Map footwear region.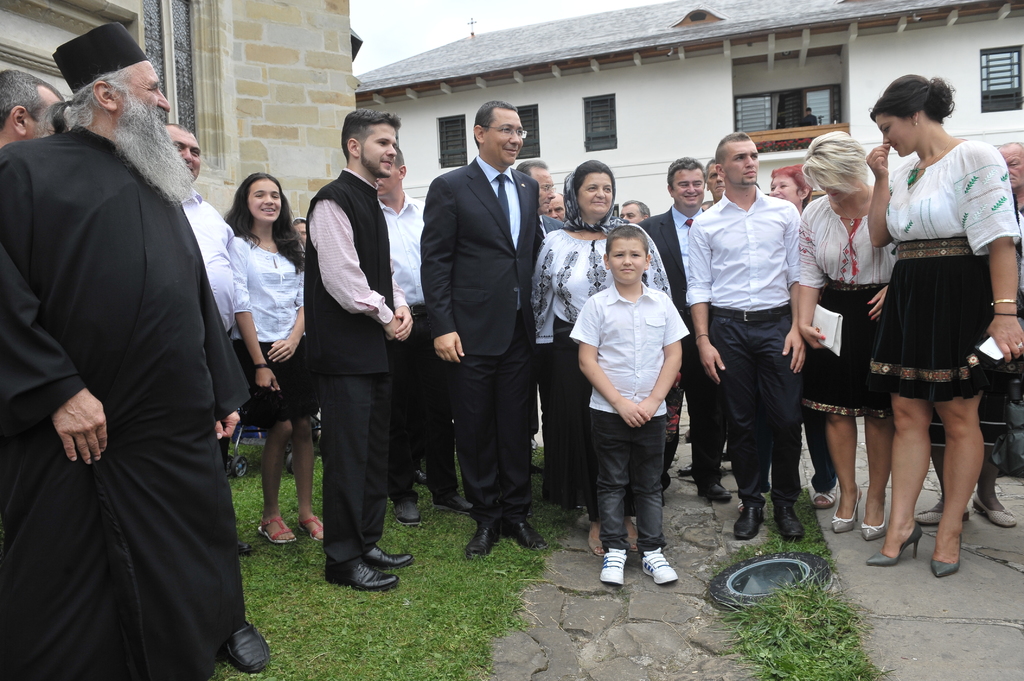
Mapped to pyautogui.locateOnScreen(325, 563, 403, 591).
